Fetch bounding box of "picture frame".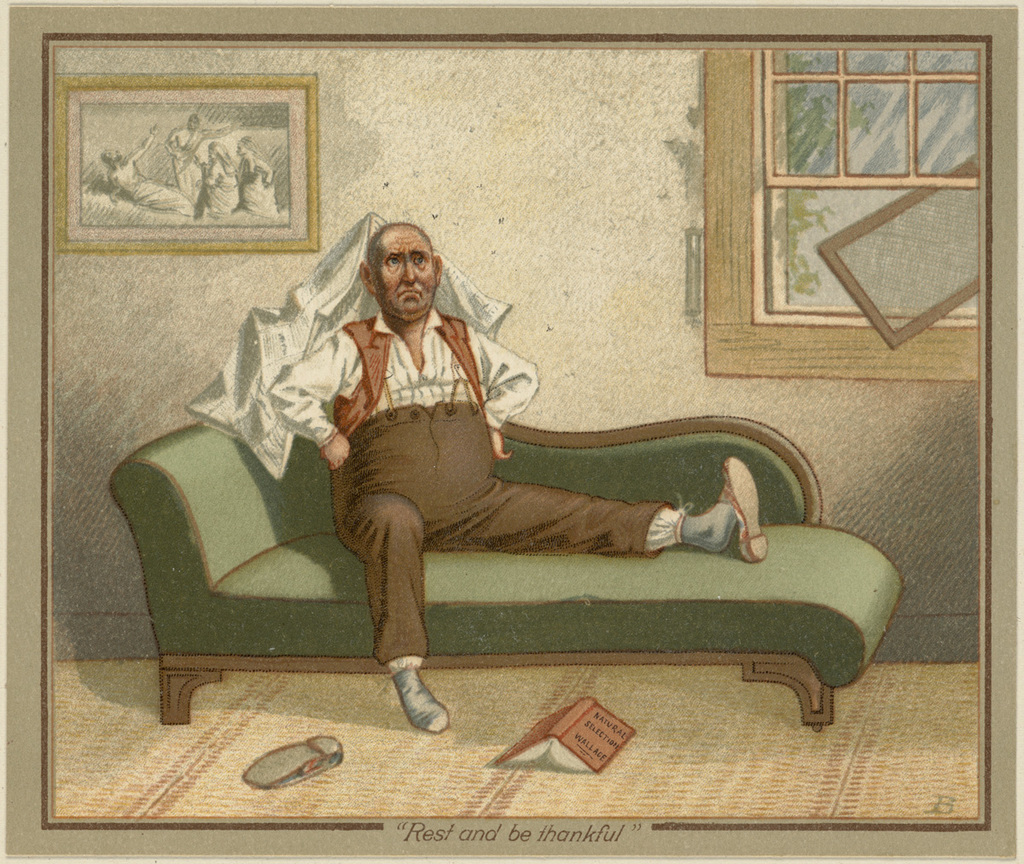
Bbox: bbox(54, 73, 319, 254).
